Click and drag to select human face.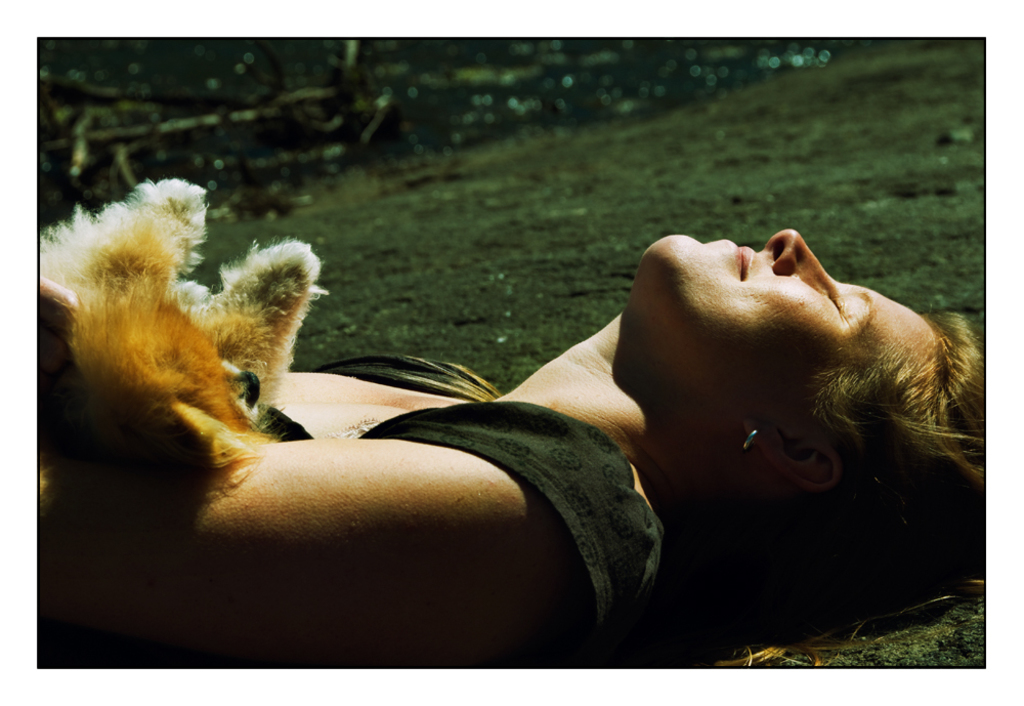
Selection: 645:227:937:423.
